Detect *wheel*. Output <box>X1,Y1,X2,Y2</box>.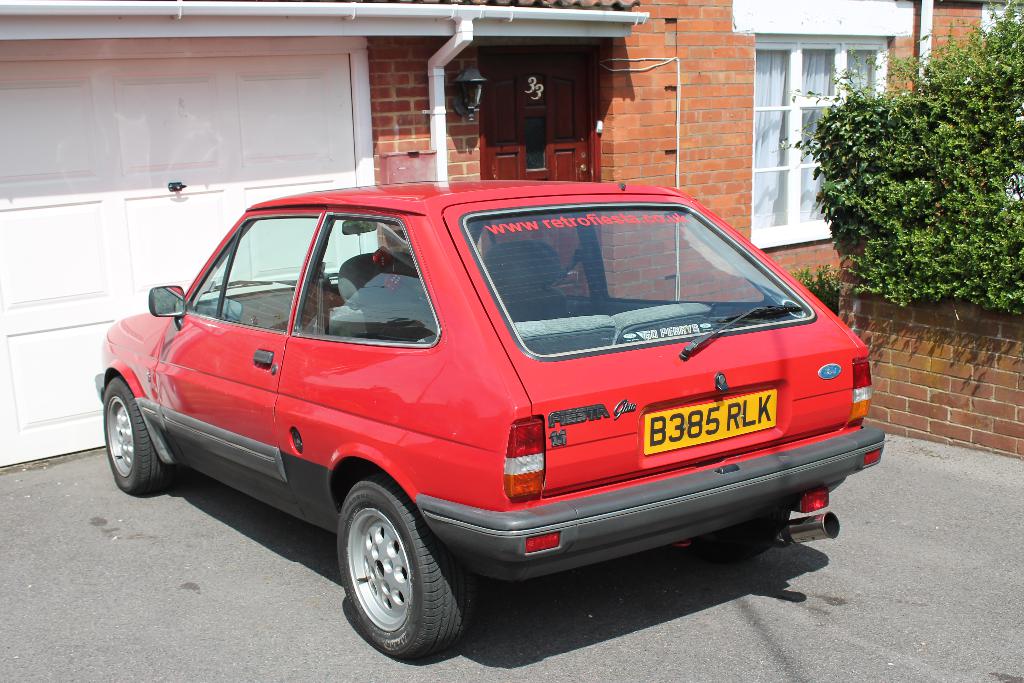
<box>102,375,177,493</box>.
